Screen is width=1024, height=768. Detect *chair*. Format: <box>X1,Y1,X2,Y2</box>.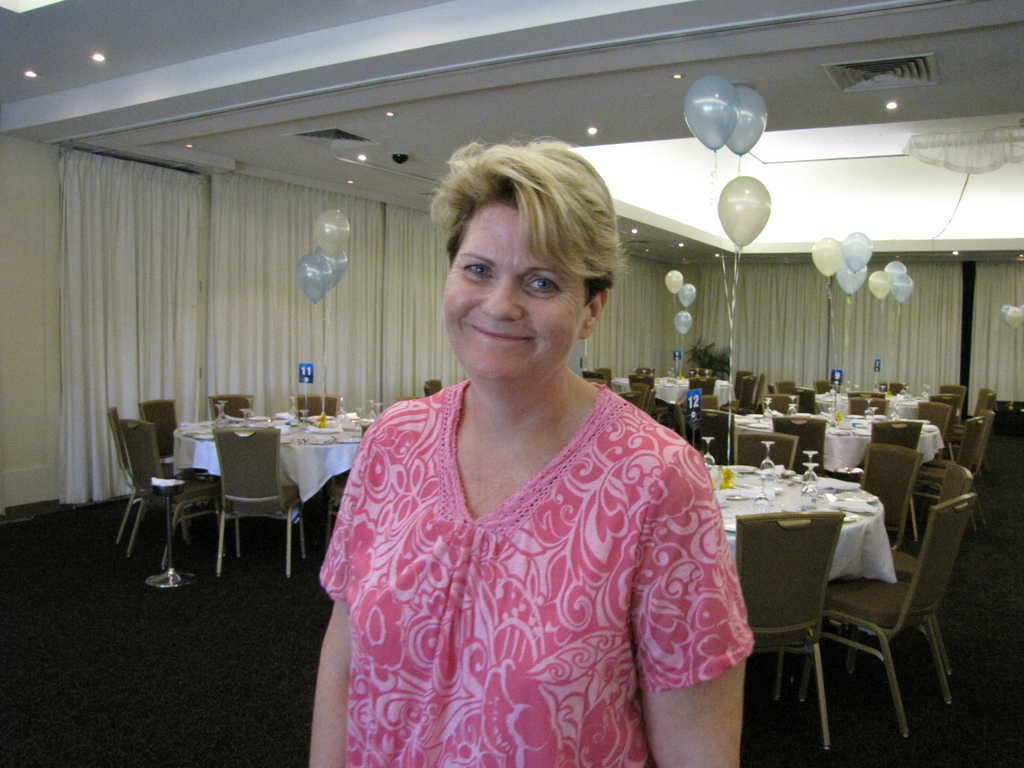
<box>120,419,220,566</box>.
